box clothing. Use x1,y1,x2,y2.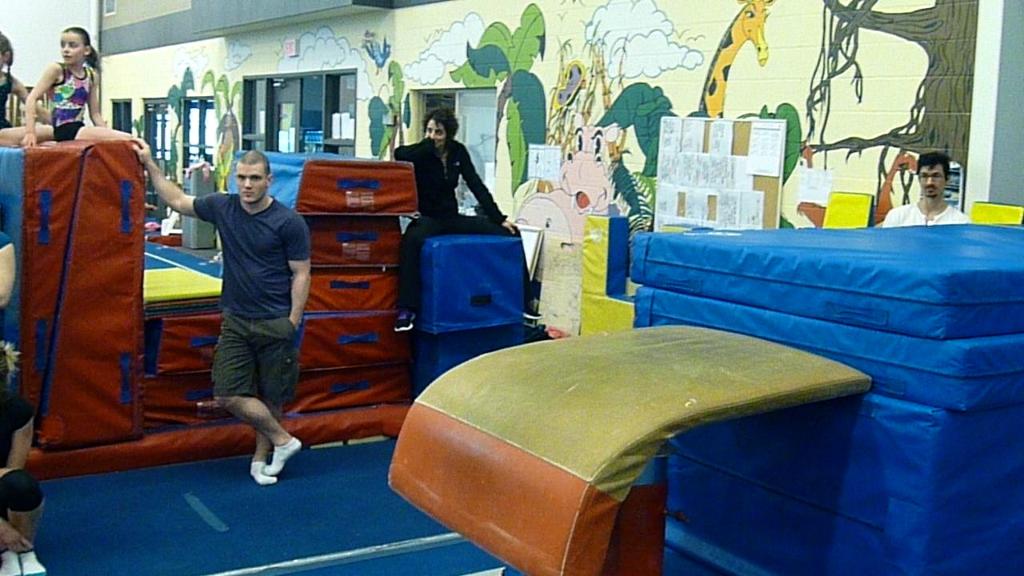
0,393,44,522.
